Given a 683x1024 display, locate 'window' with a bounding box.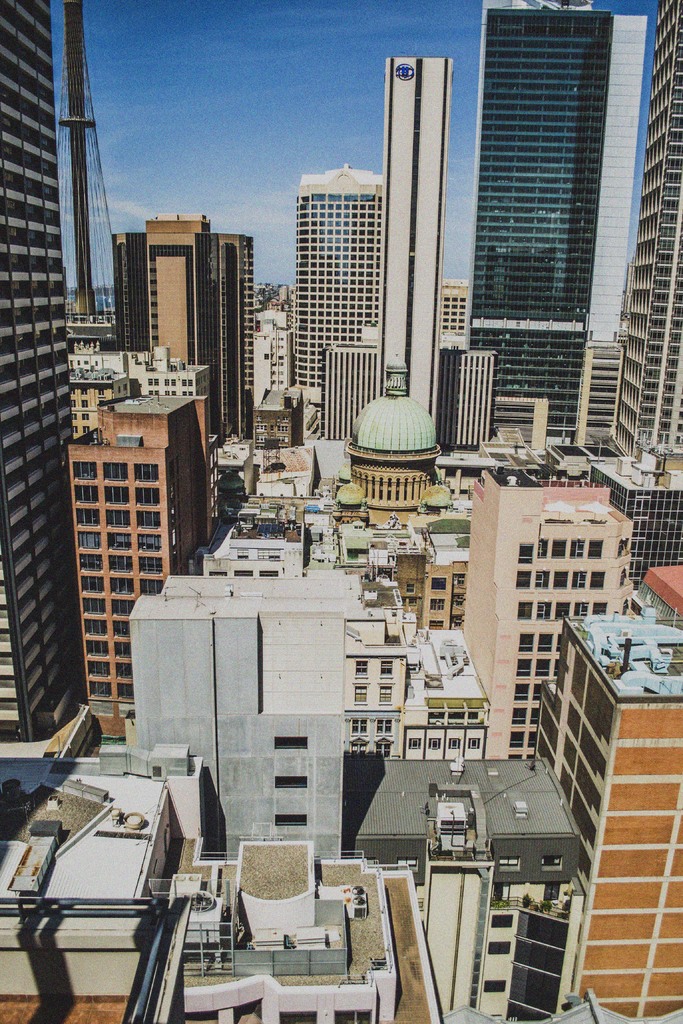
Located: <bbox>130, 468, 158, 480</bbox>.
